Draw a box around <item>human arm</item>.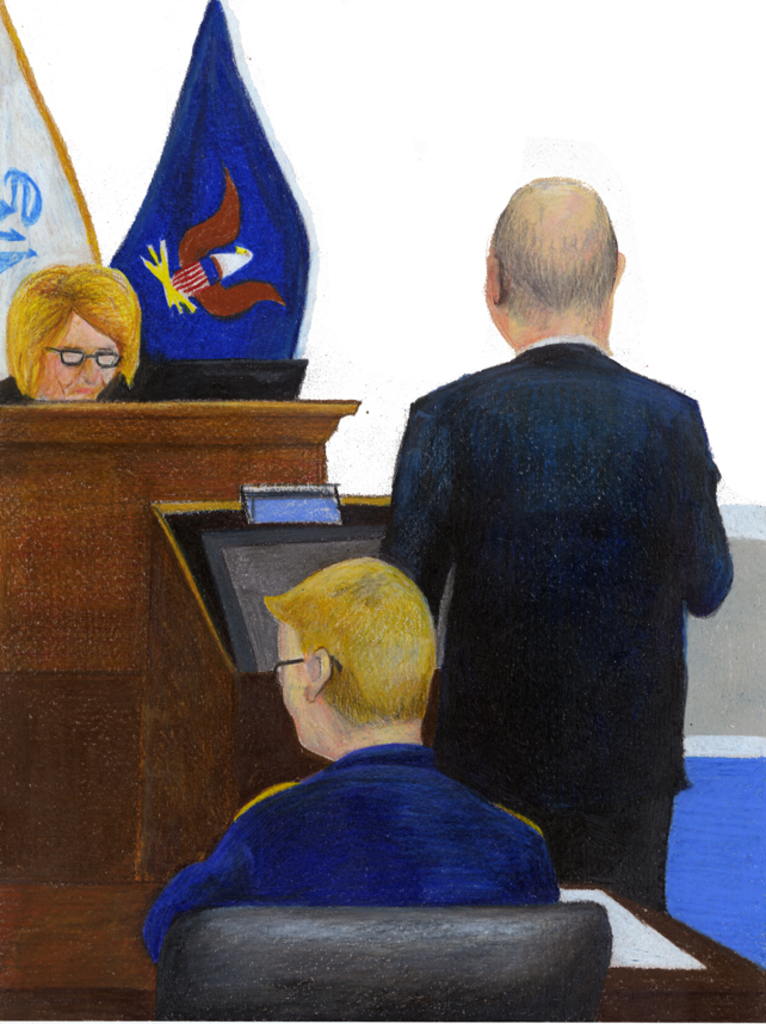
box=[377, 397, 465, 624].
